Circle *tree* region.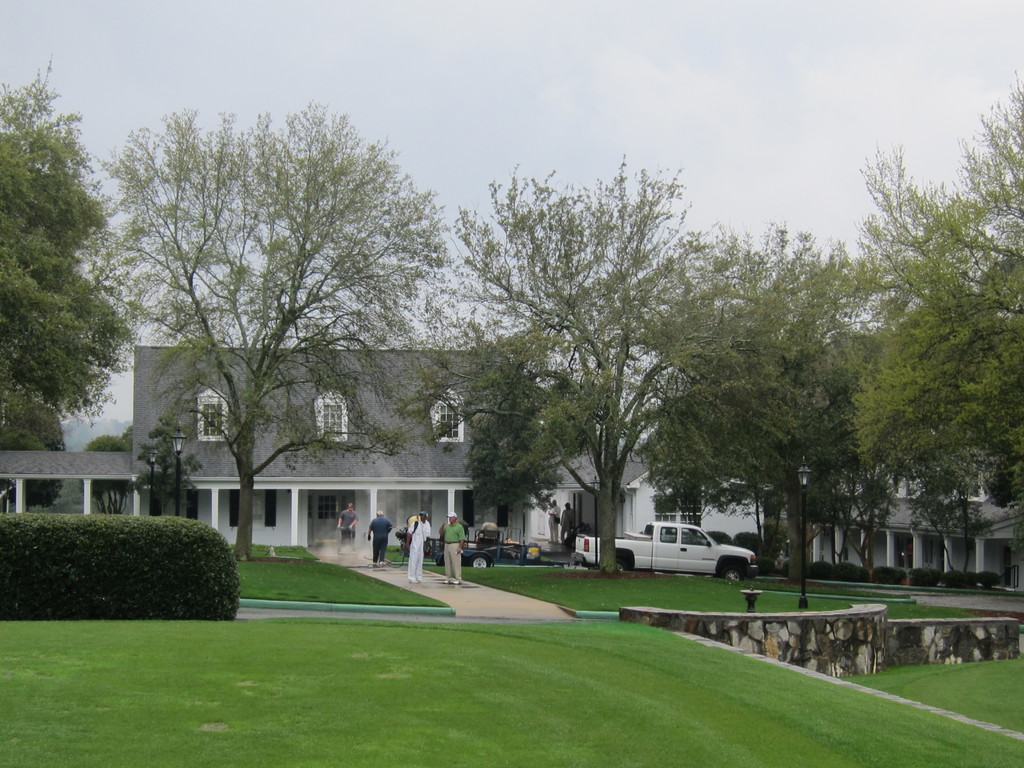
Region: bbox=[432, 148, 705, 579].
